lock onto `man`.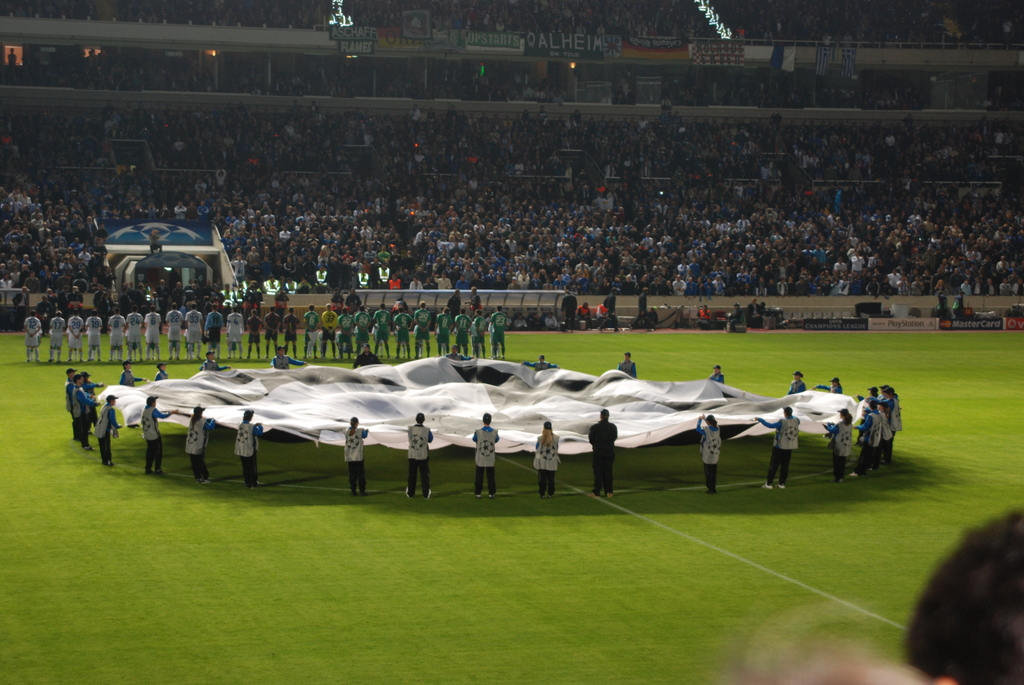
Locked: bbox=[427, 299, 454, 361].
